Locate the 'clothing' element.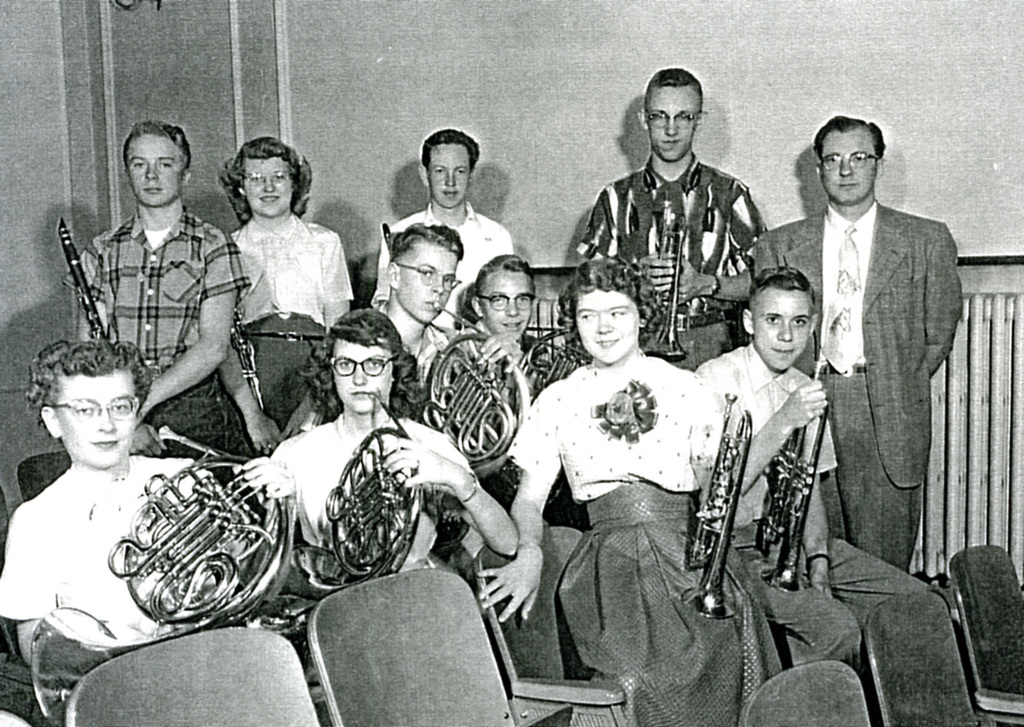
Element bbox: 0/457/215/726.
